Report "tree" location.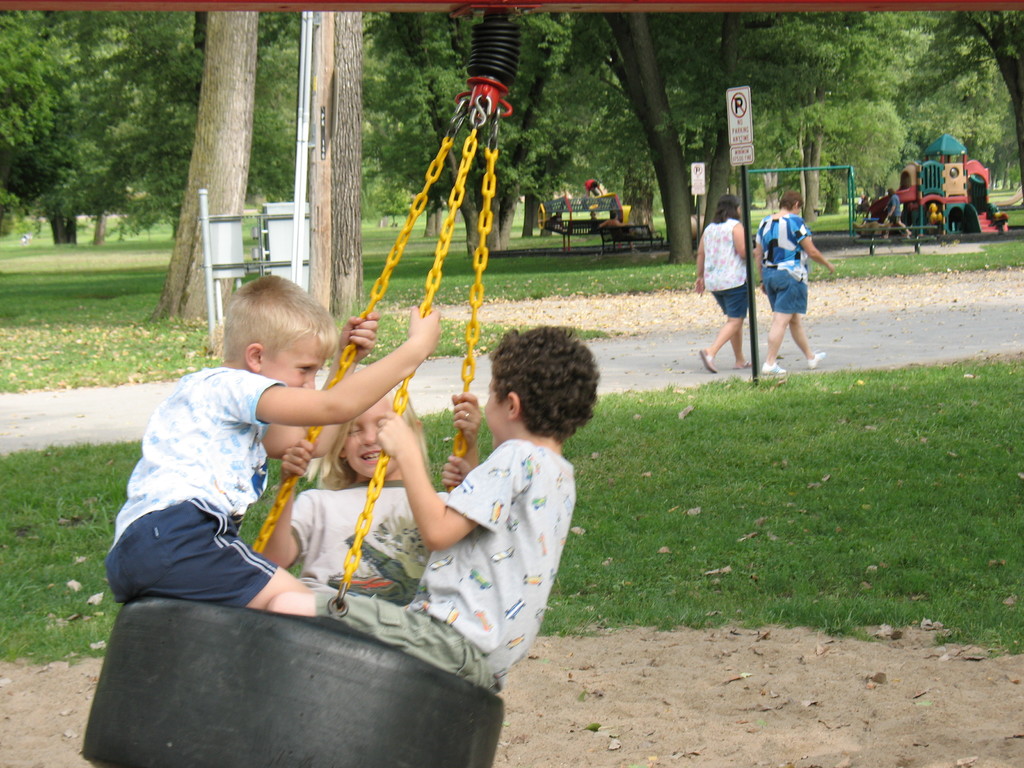
Report: 777:0:941:223.
